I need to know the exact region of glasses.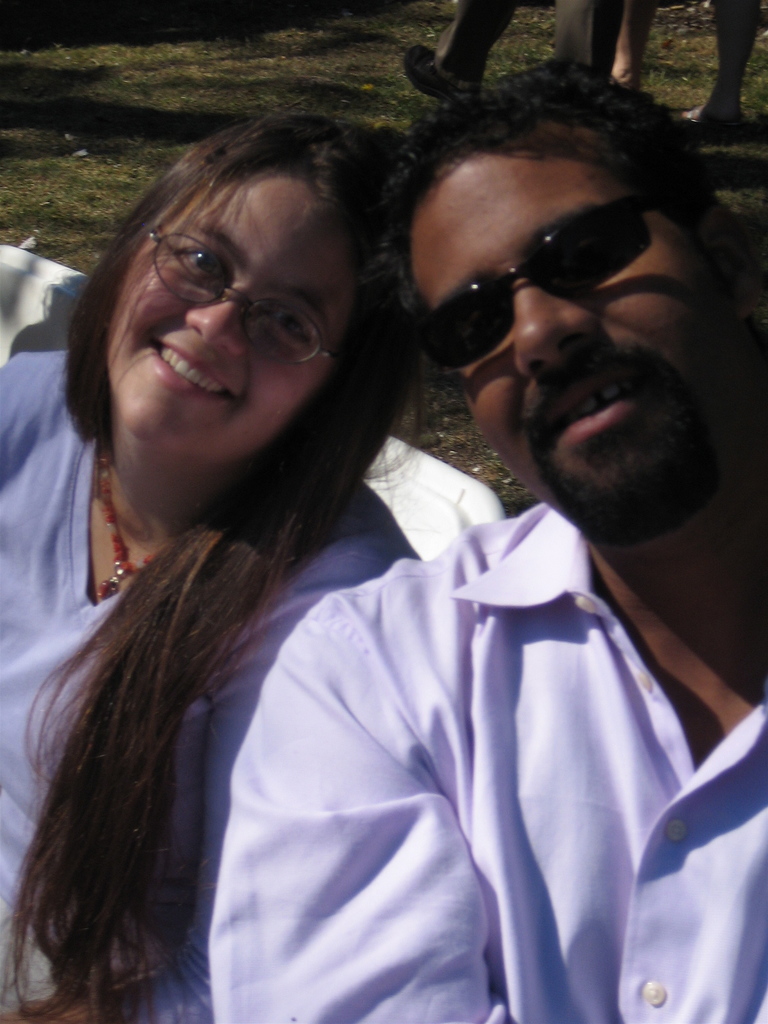
Region: BBox(106, 234, 365, 349).
